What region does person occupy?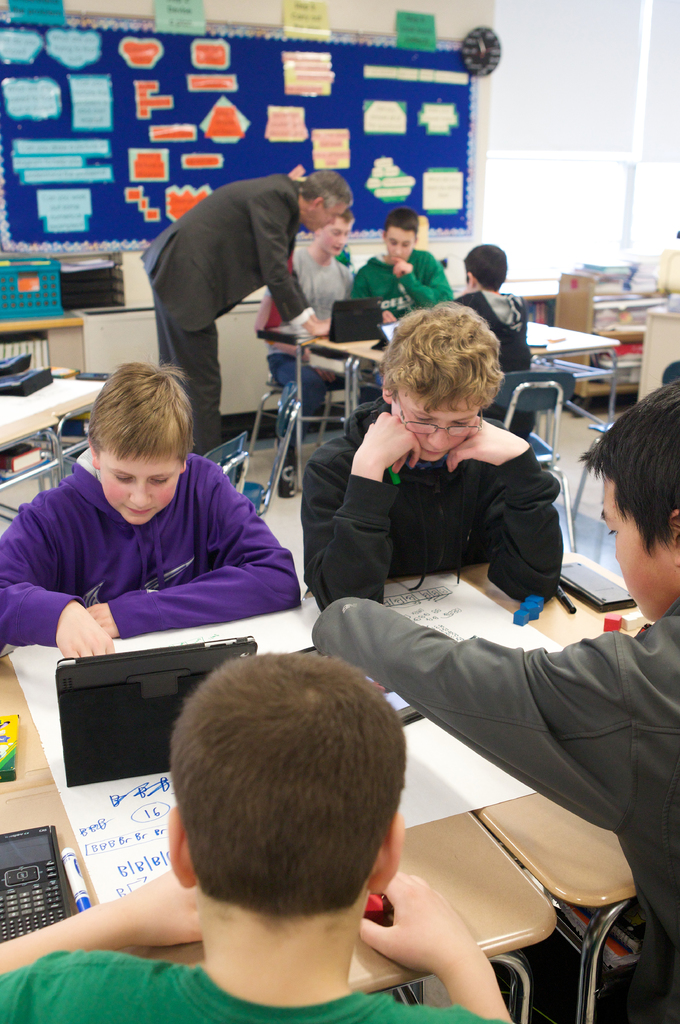
select_region(451, 238, 542, 378).
